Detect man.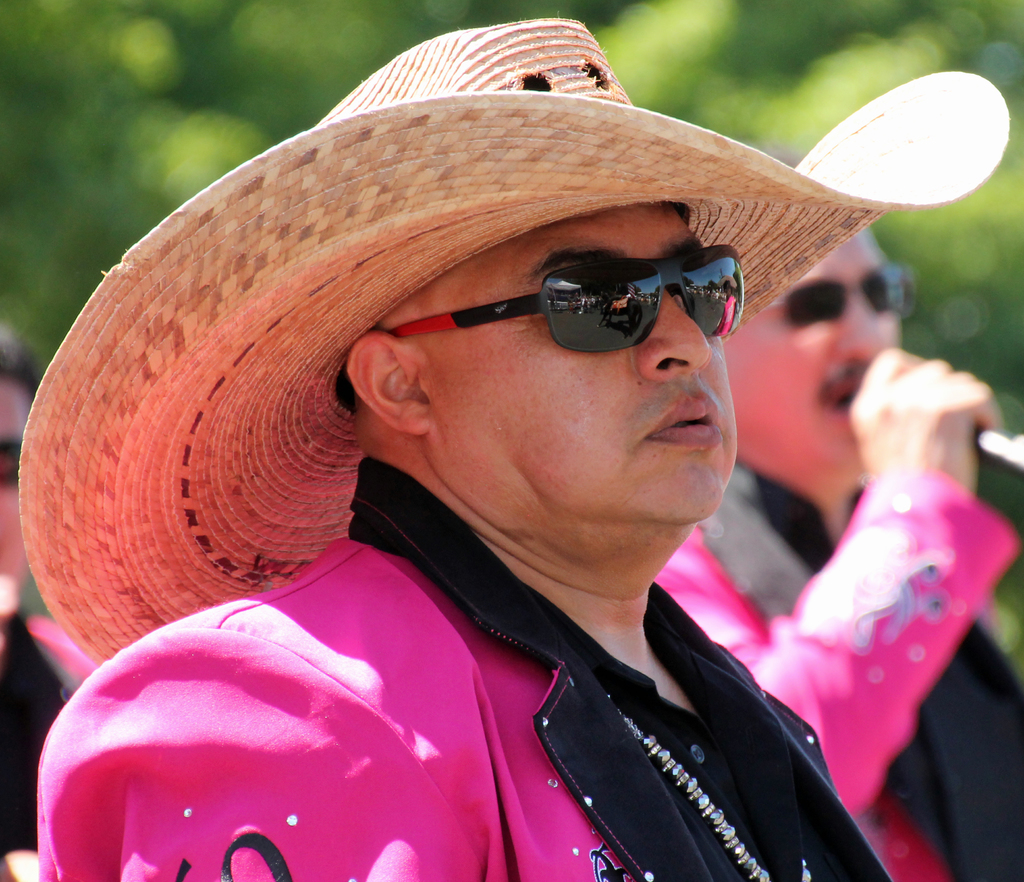
Detected at <region>35, 19, 901, 881</region>.
